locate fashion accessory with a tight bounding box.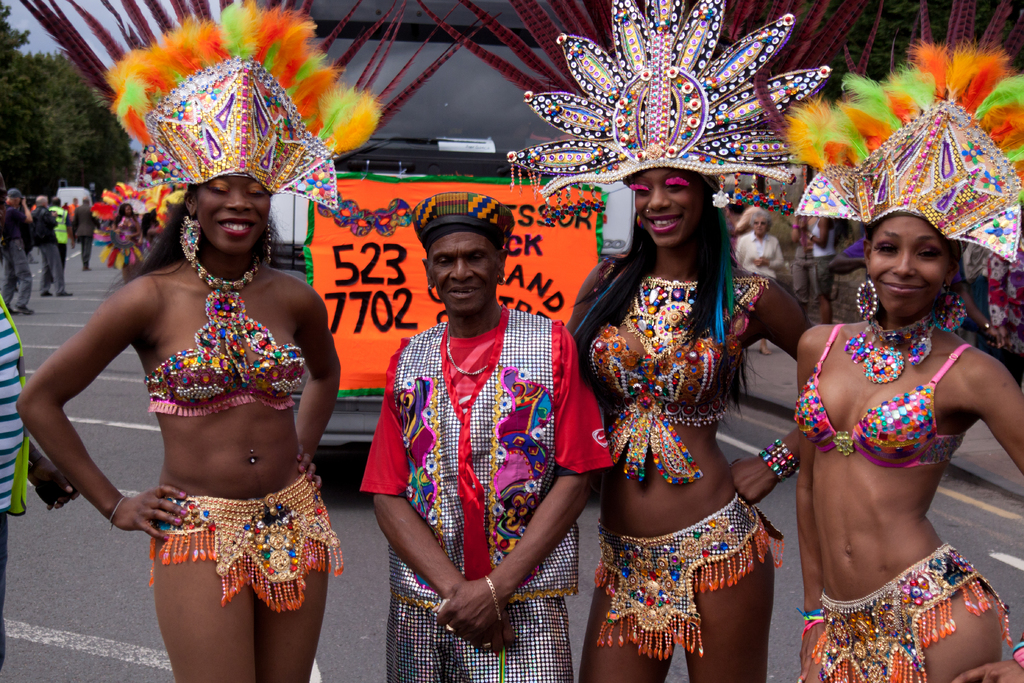
500:0:831:206.
